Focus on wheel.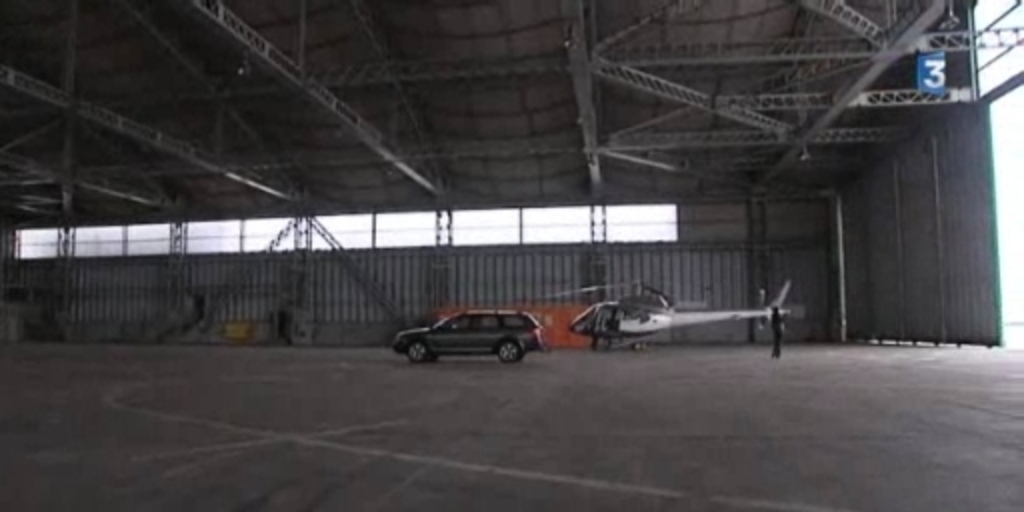
Focused at <region>408, 346, 426, 360</region>.
